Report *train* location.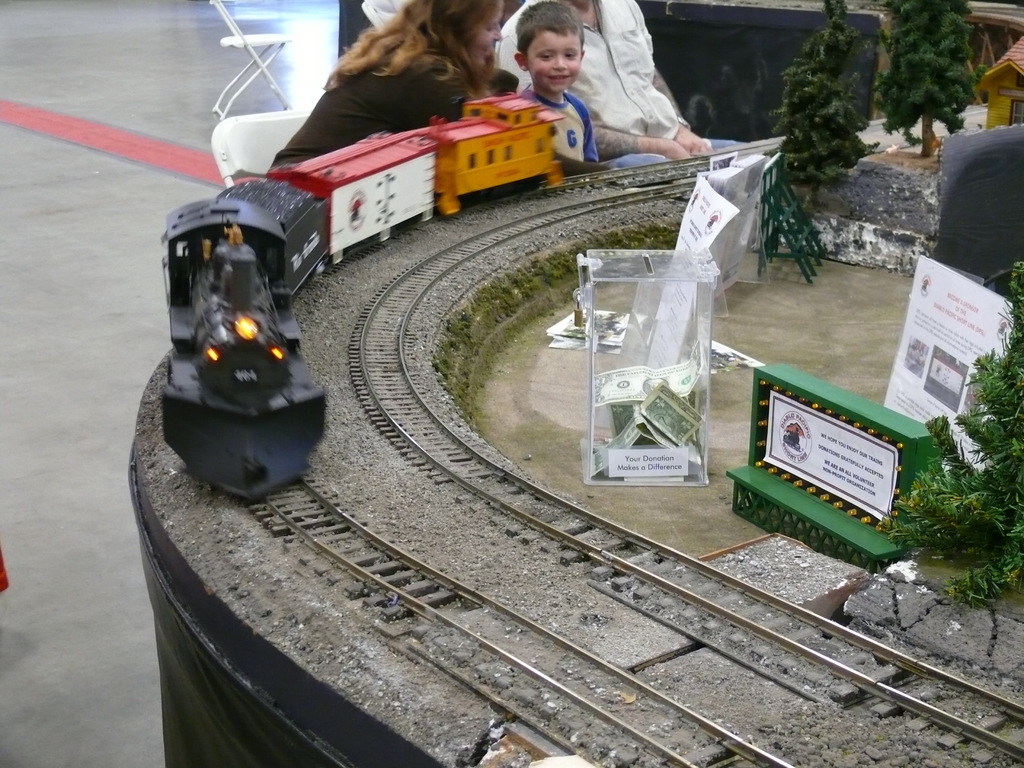
Report: [x1=159, y1=93, x2=561, y2=502].
